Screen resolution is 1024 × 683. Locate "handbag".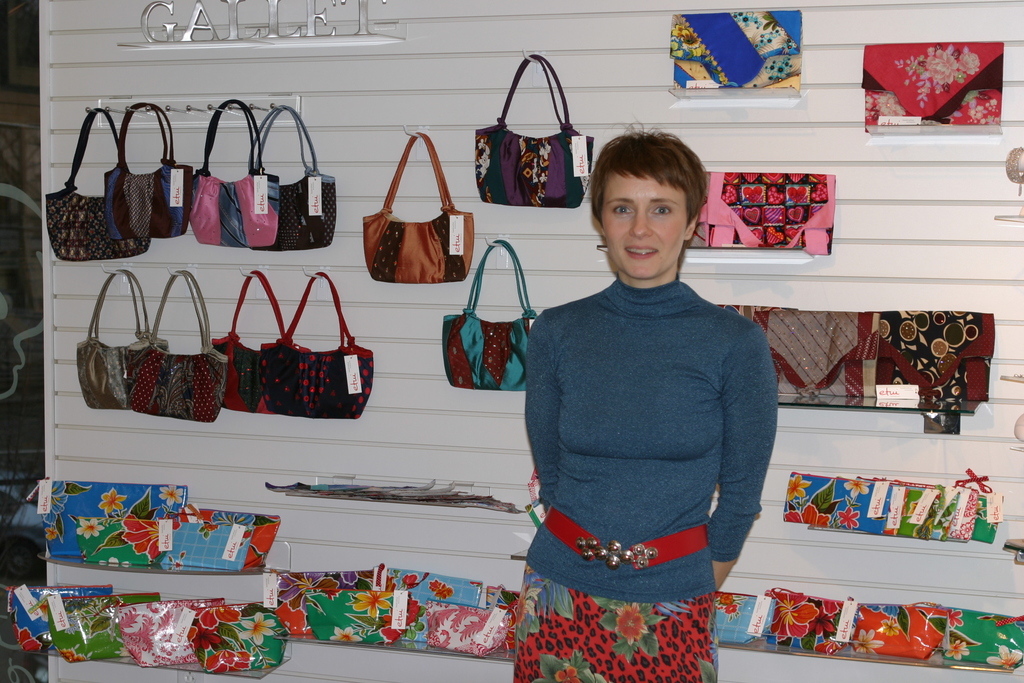
472, 54, 596, 209.
